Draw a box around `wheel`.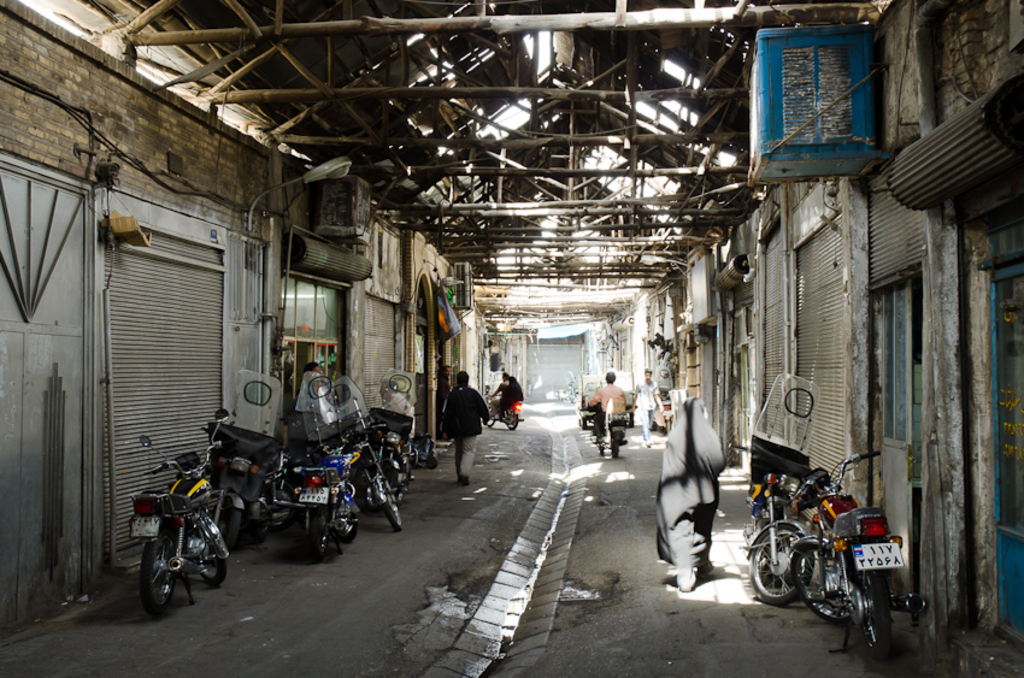
271 479 298 529.
